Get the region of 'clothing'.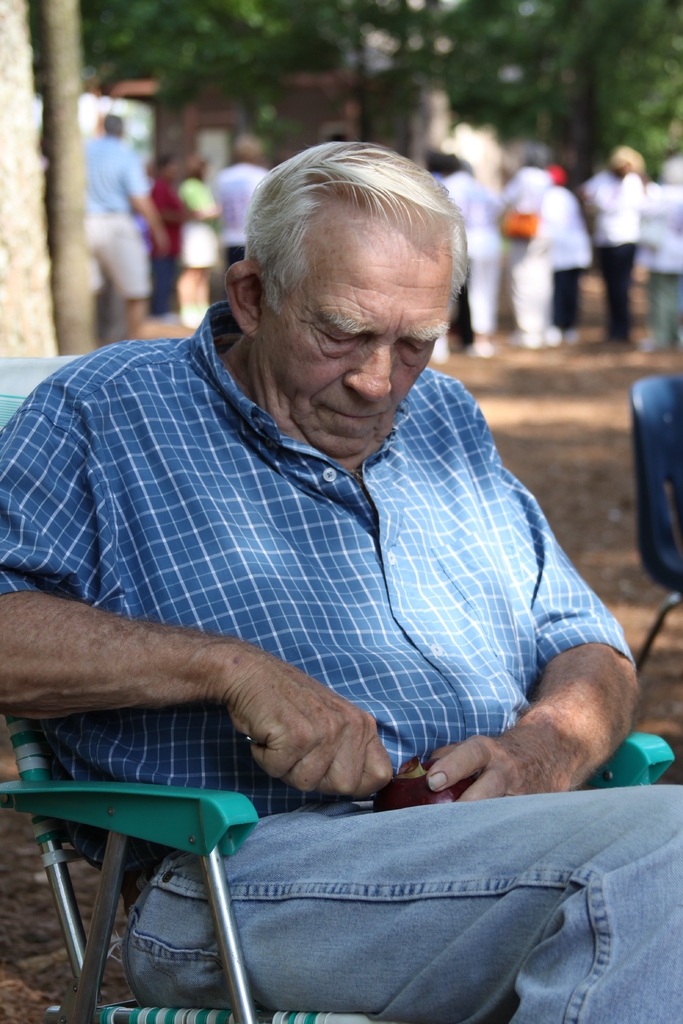
(x1=39, y1=327, x2=623, y2=815).
